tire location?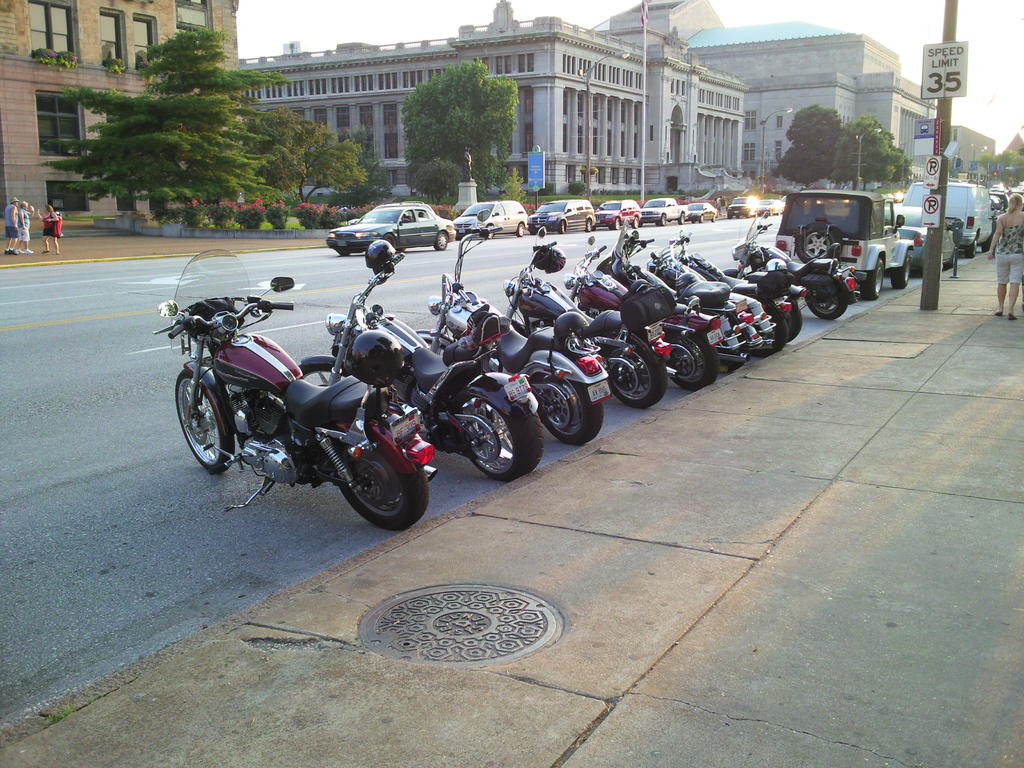
rect(558, 219, 566, 236)
